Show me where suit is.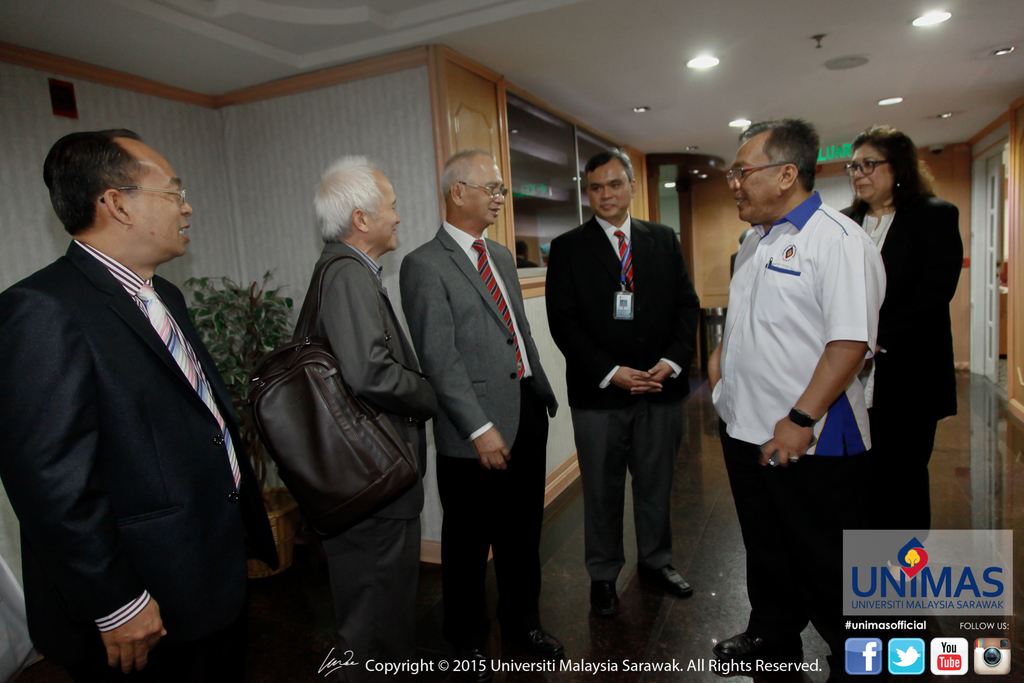
suit is at region(546, 210, 700, 580).
